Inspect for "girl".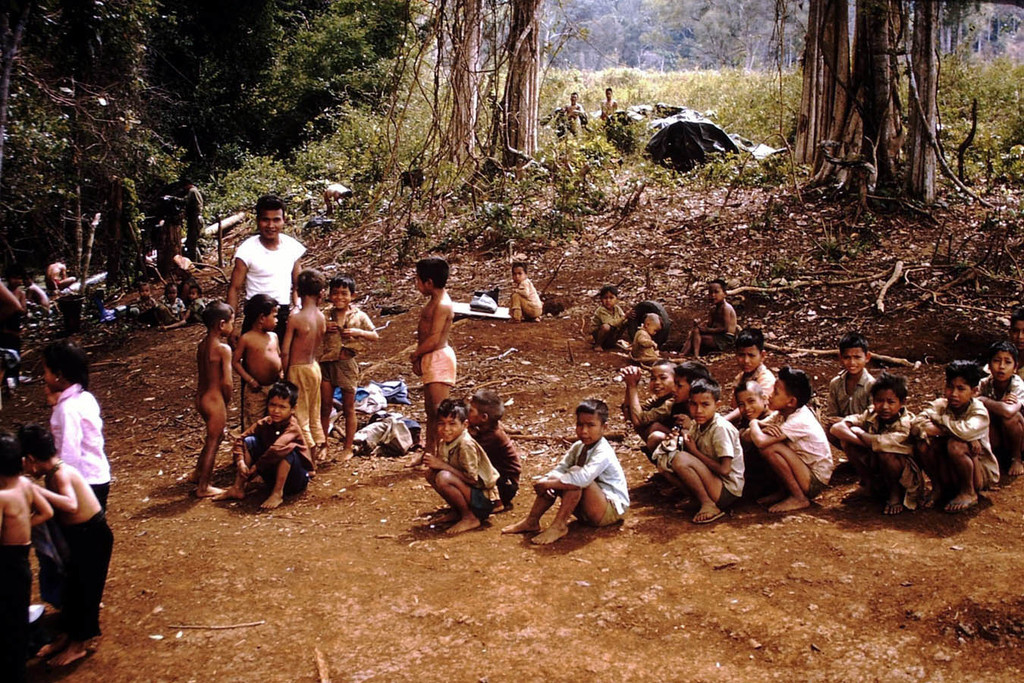
Inspection: (591,286,625,356).
